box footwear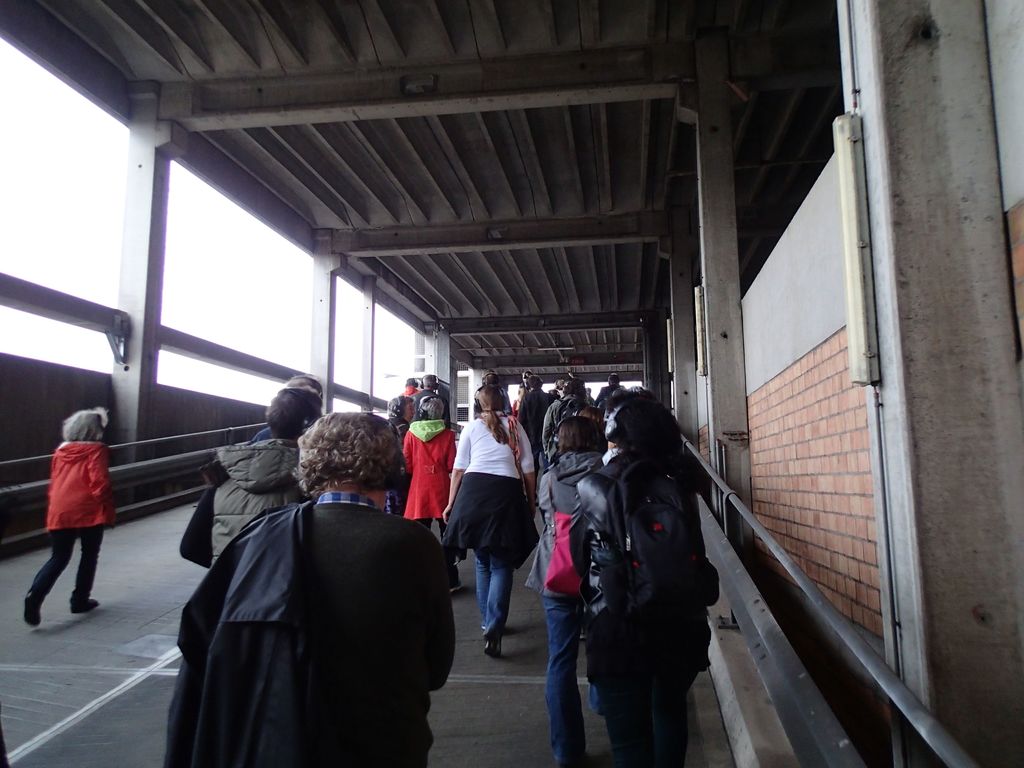
(left=482, top=625, right=504, bottom=656)
